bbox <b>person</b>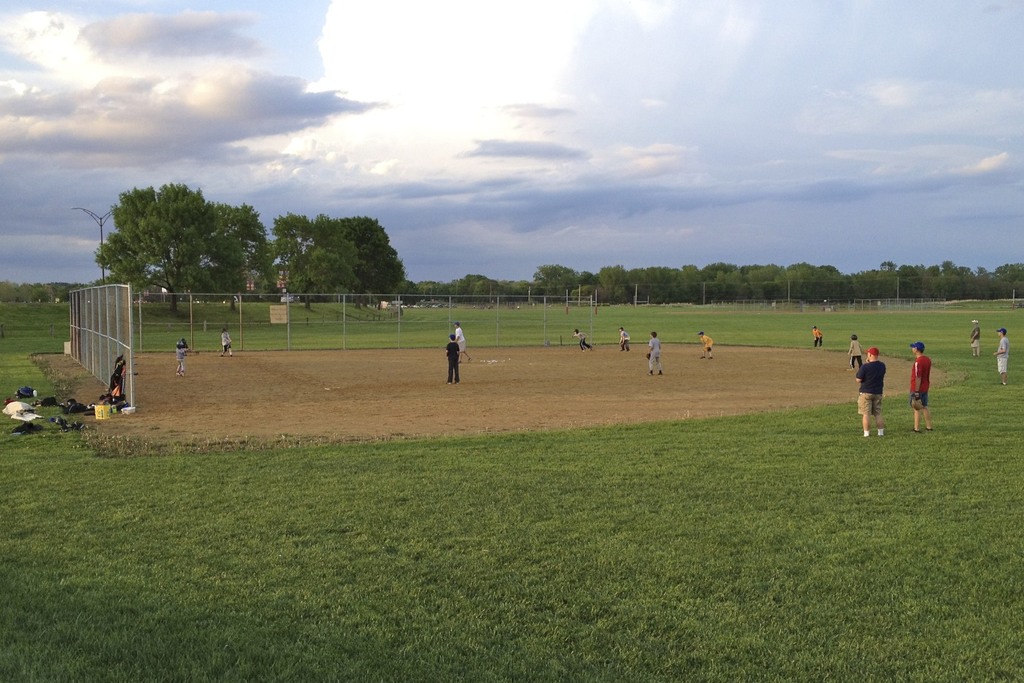
{"x1": 445, "y1": 336, "x2": 463, "y2": 382}
